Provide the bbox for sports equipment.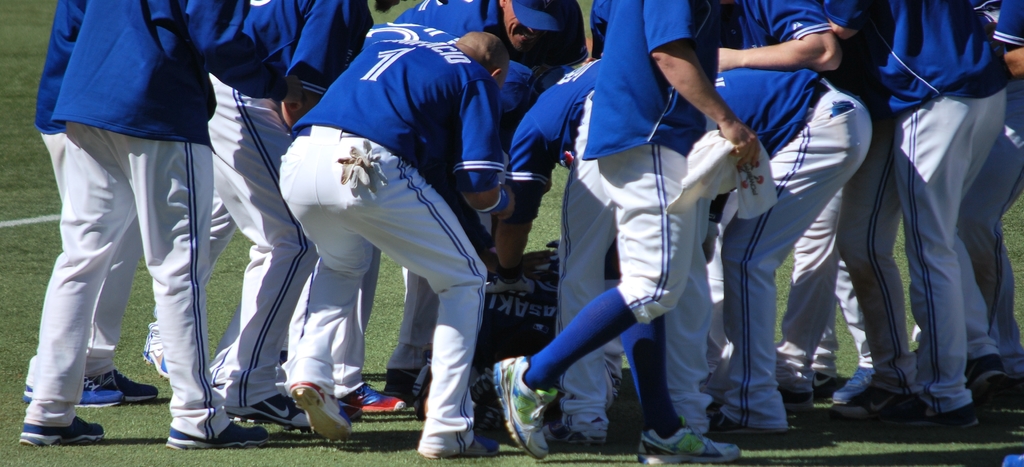
564:423:611:443.
